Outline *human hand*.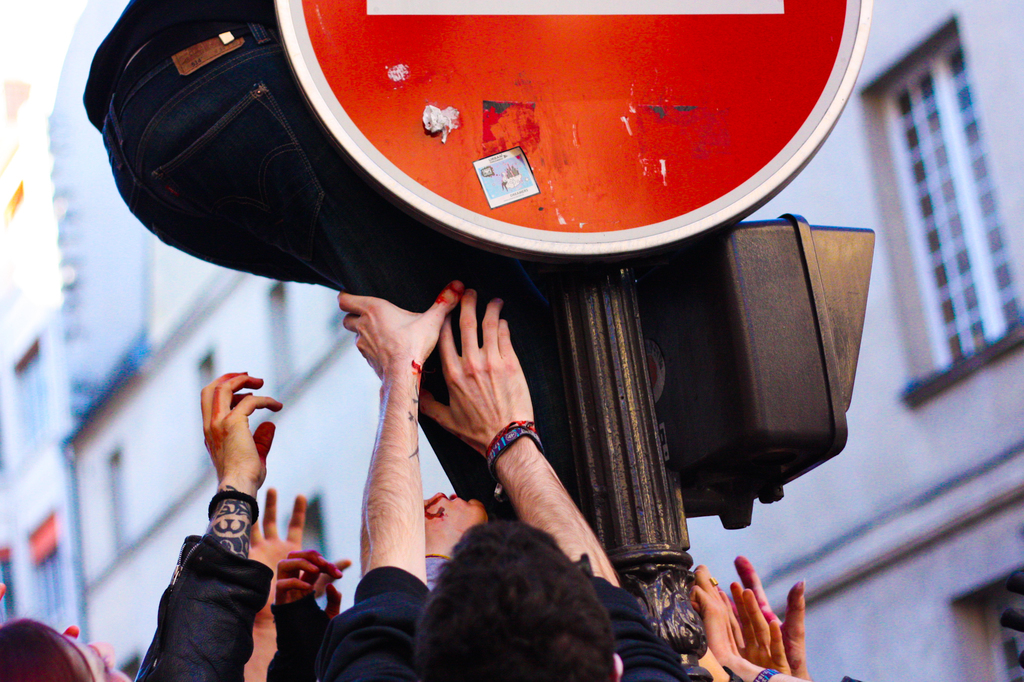
Outline: crop(424, 489, 493, 564).
